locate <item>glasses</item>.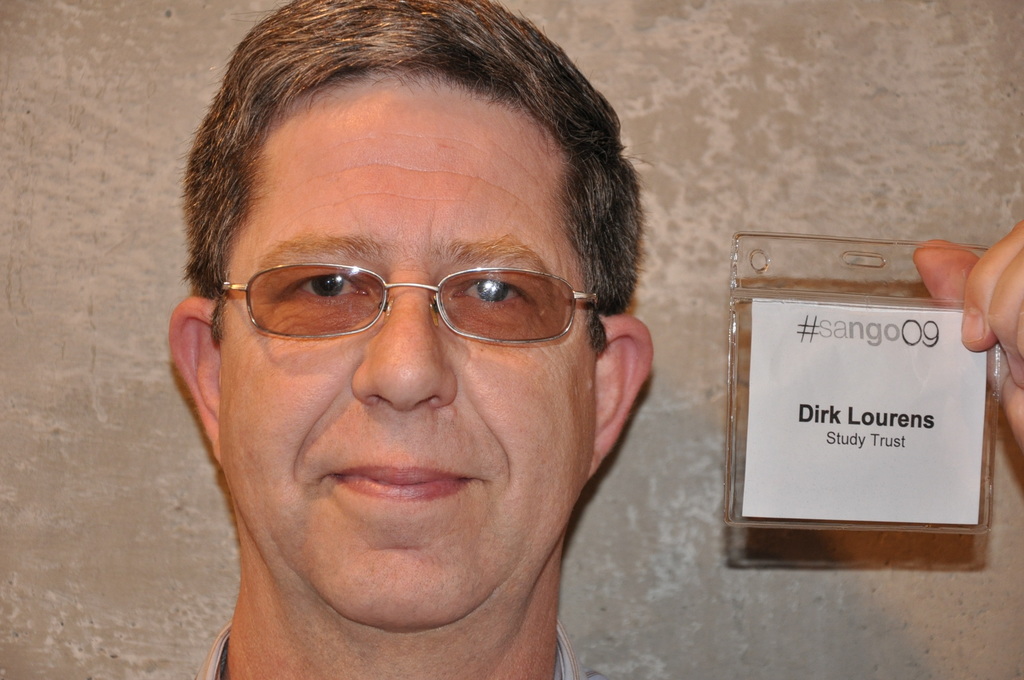
Bounding box: (left=209, top=239, right=620, bottom=355).
